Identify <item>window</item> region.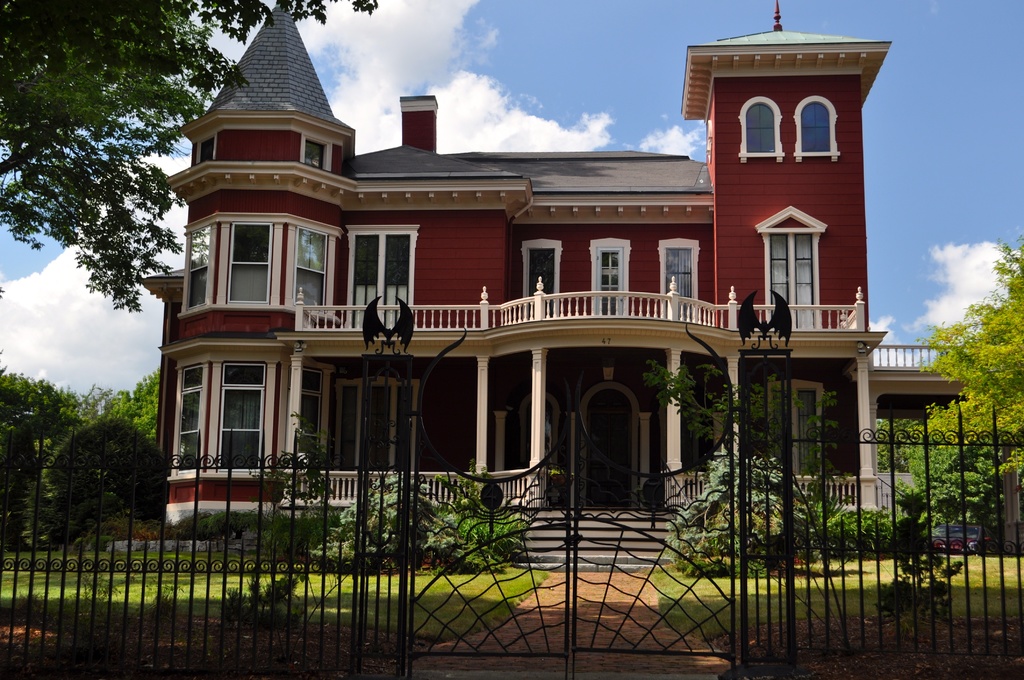
Region: [x1=197, y1=135, x2=216, y2=165].
